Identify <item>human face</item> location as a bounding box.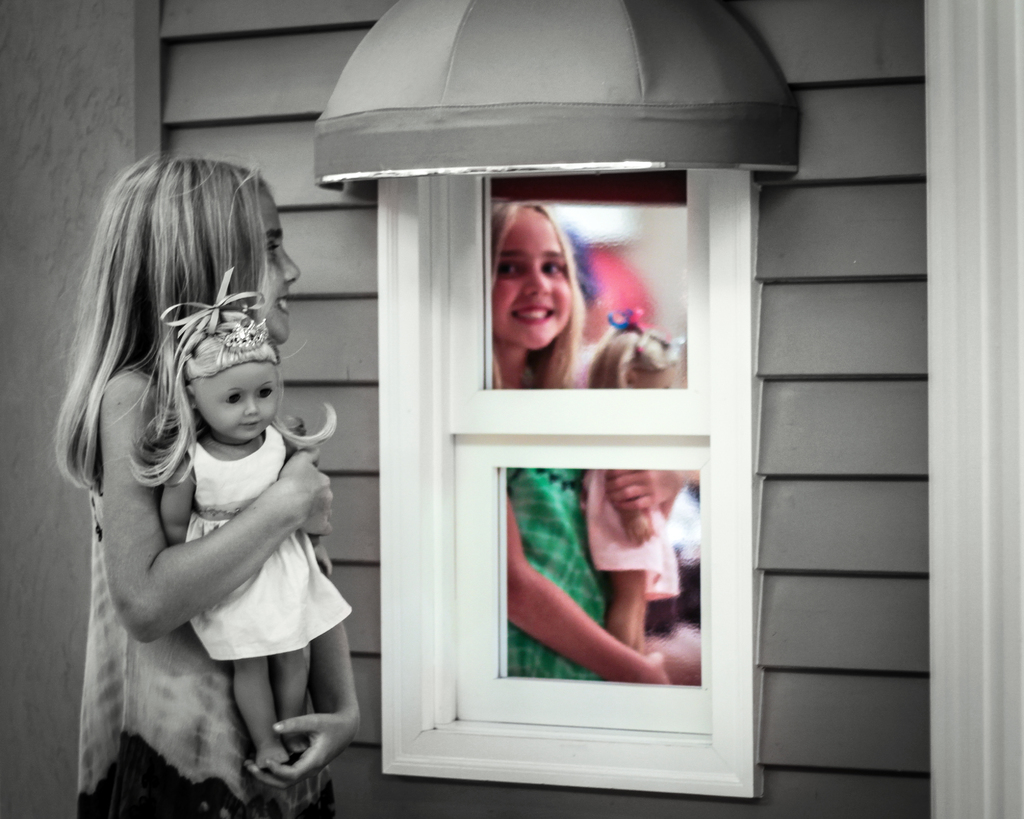
select_region(246, 188, 301, 341).
